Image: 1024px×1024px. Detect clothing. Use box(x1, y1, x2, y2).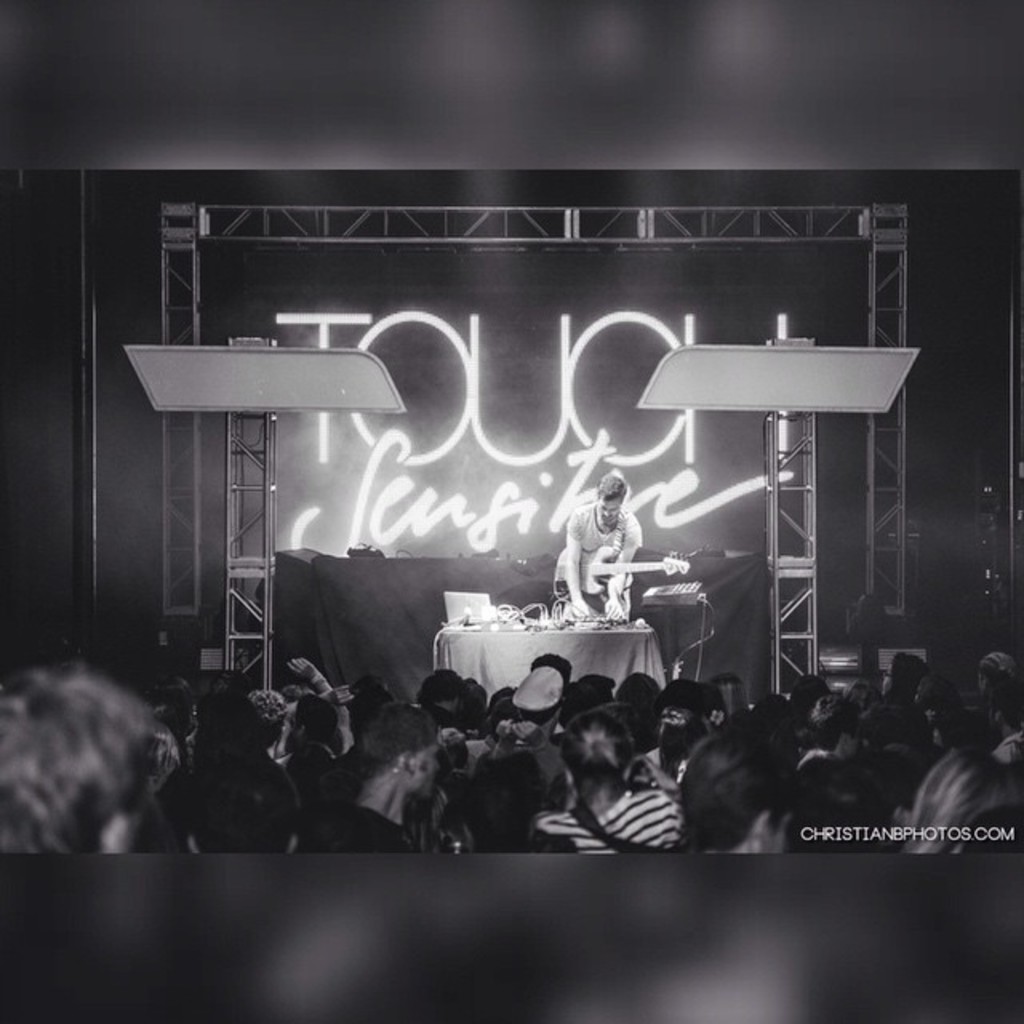
box(557, 499, 643, 613).
